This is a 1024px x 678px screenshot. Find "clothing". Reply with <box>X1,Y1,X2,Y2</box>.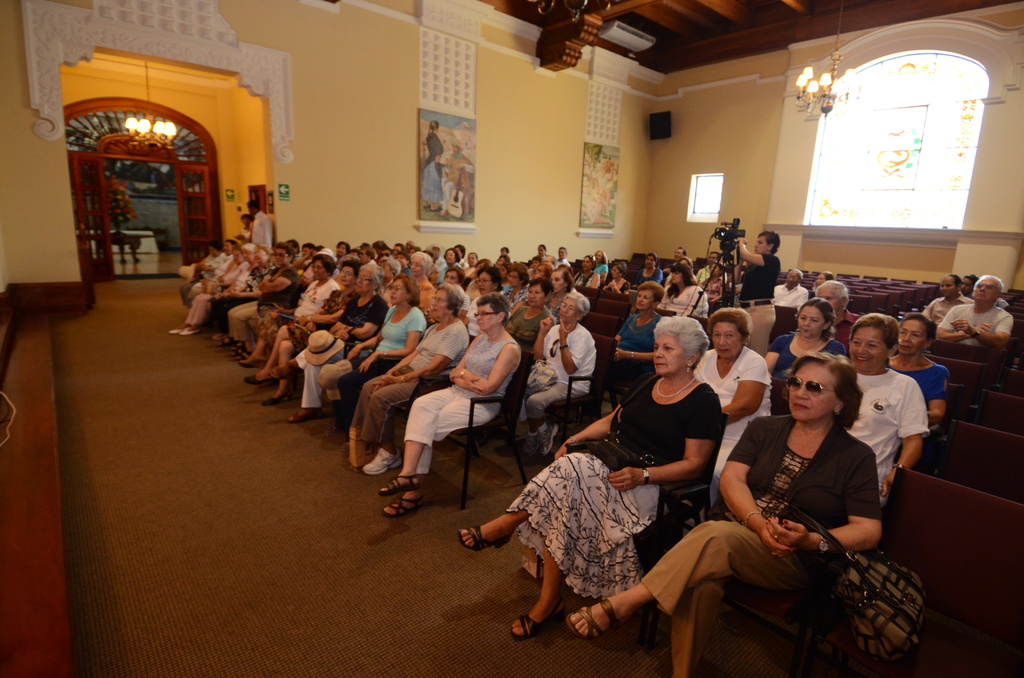
<box>657,383,900,651</box>.
